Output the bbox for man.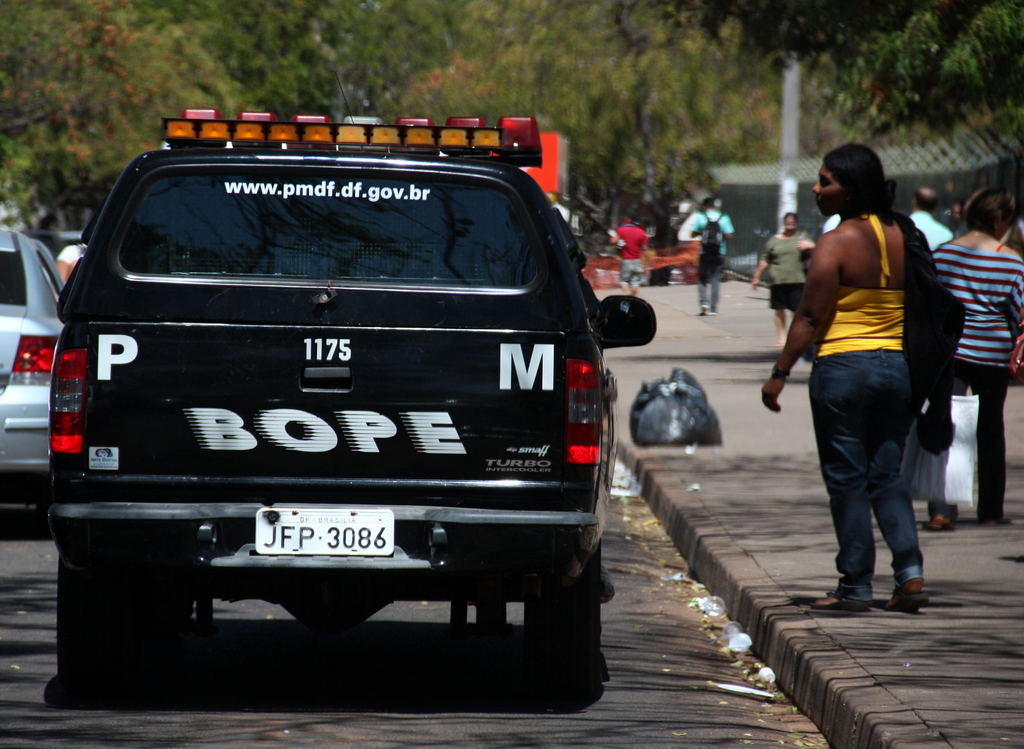
{"x1": 911, "y1": 185, "x2": 954, "y2": 250}.
